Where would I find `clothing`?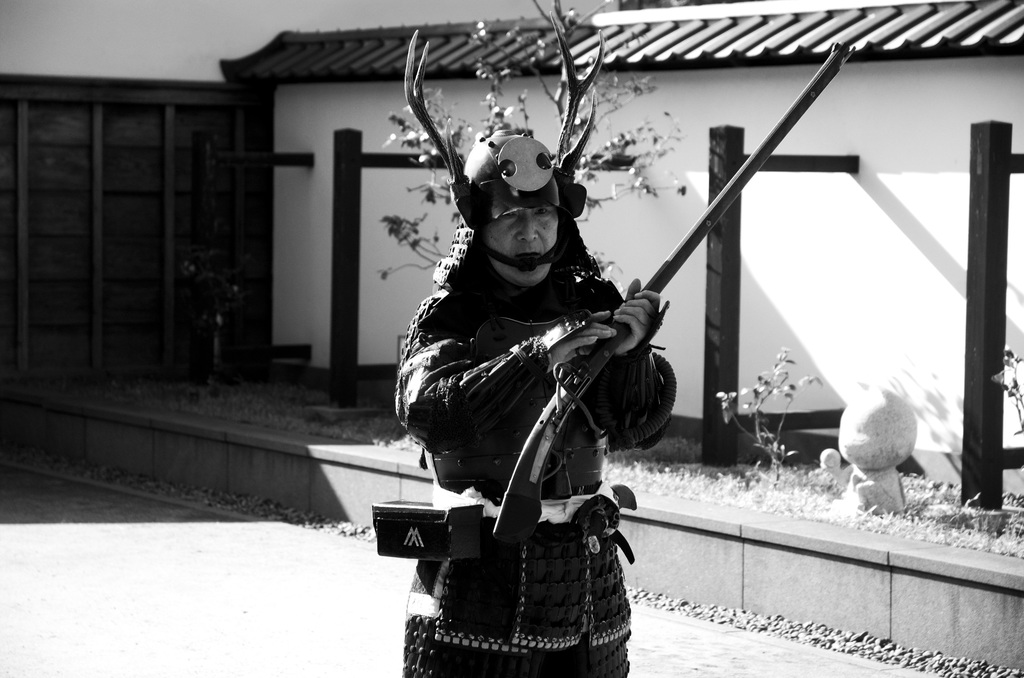
At detection(396, 259, 668, 677).
